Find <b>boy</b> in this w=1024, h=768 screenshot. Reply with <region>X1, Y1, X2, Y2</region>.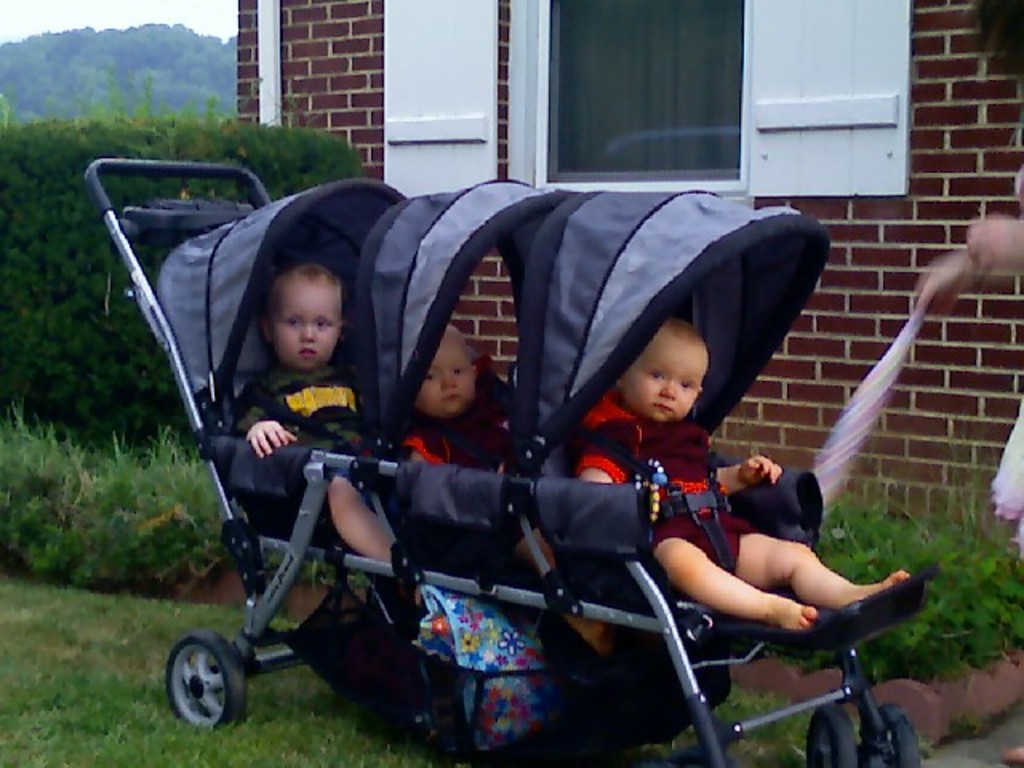
<region>397, 318, 600, 646</region>.
